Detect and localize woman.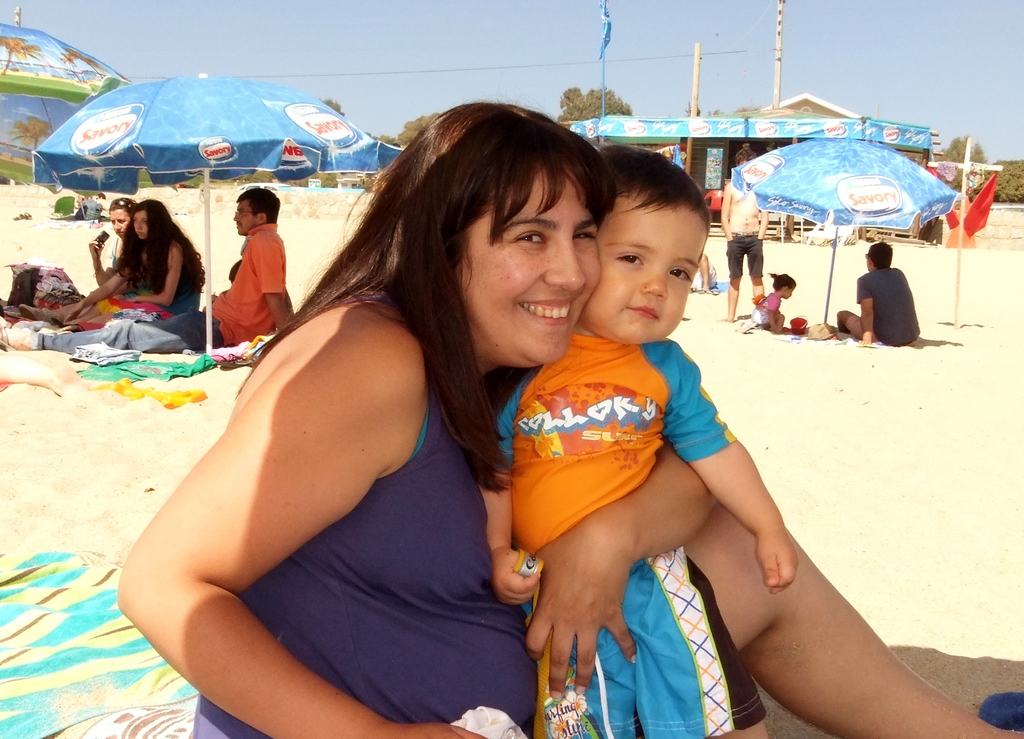
Localized at 17/198/138/327.
